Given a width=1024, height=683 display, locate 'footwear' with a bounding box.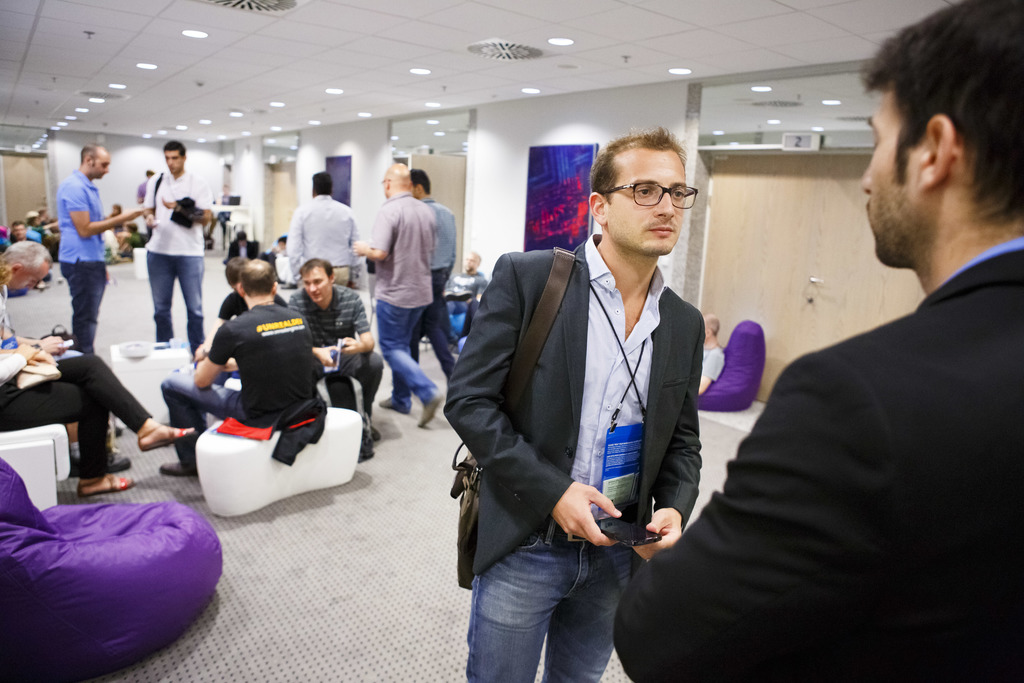
Located: [left=110, top=447, right=136, bottom=470].
